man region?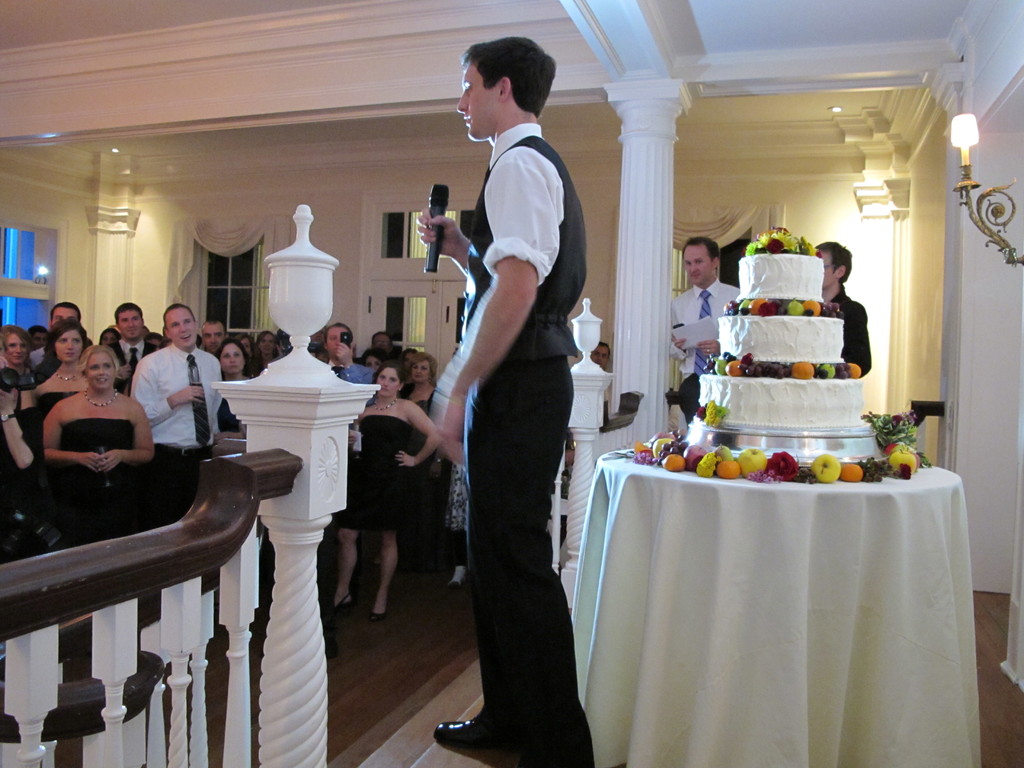
select_region(106, 300, 157, 399)
